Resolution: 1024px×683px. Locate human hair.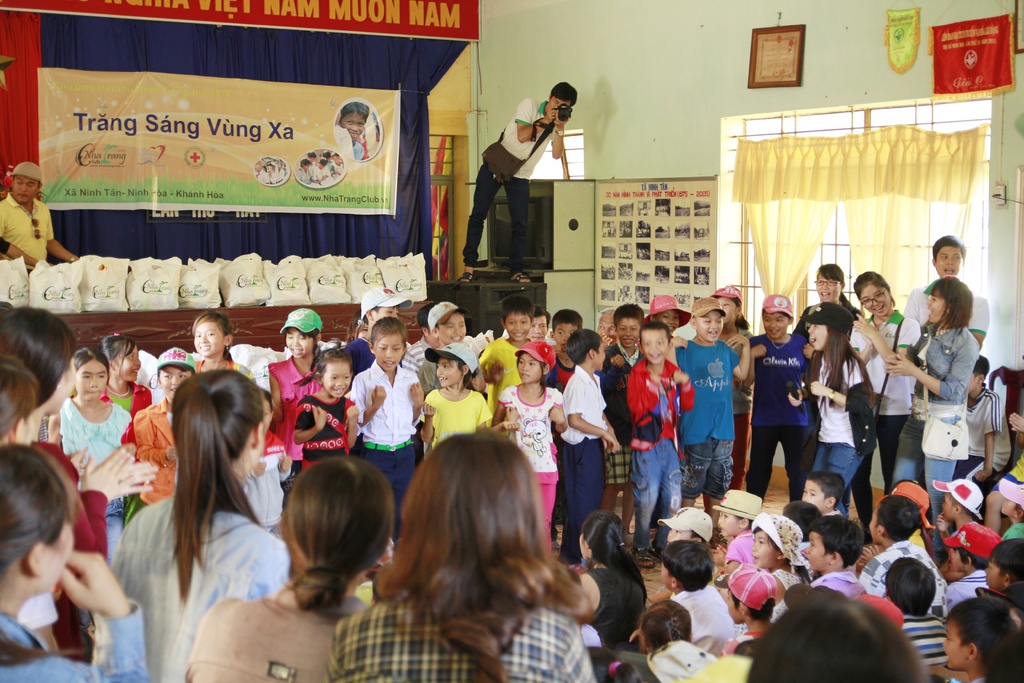
select_region(581, 509, 645, 614).
